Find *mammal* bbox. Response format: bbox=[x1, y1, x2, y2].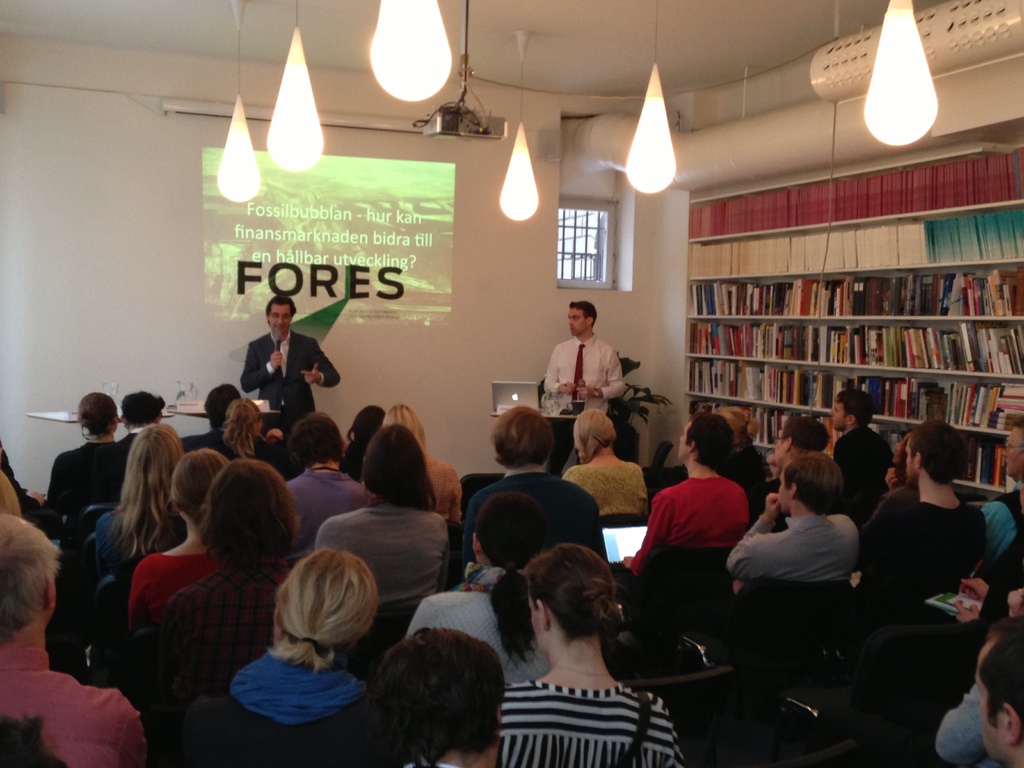
bbox=[399, 486, 554, 681].
